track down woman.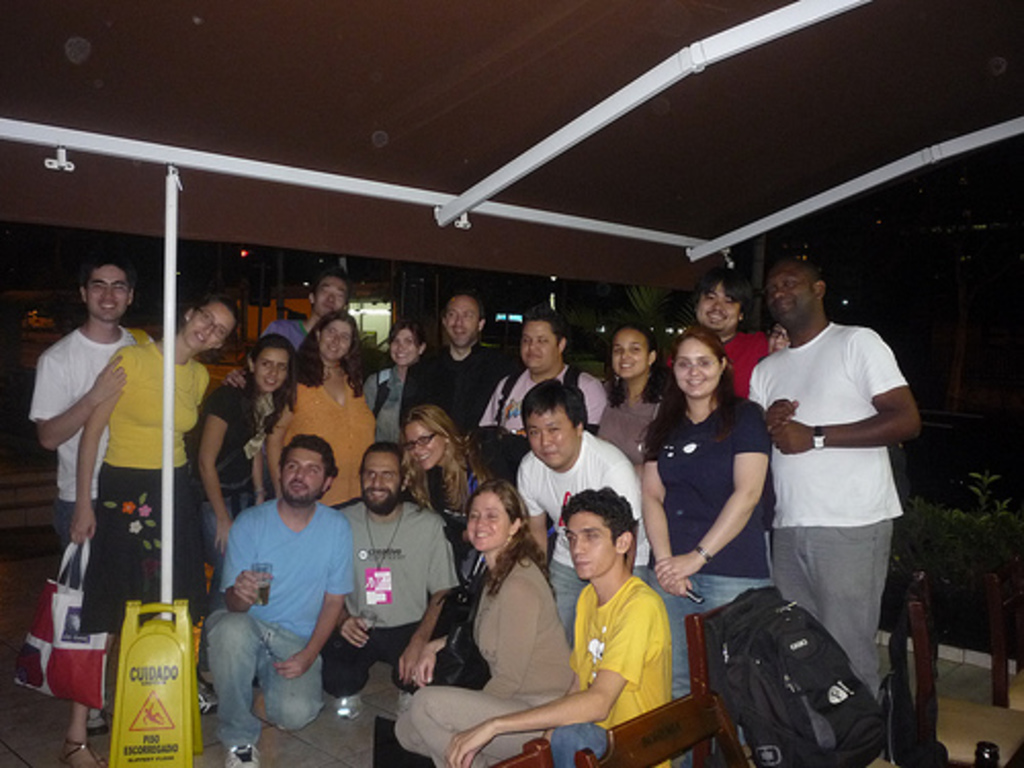
Tracked to <region>635, 328, 772, 766</region>.
